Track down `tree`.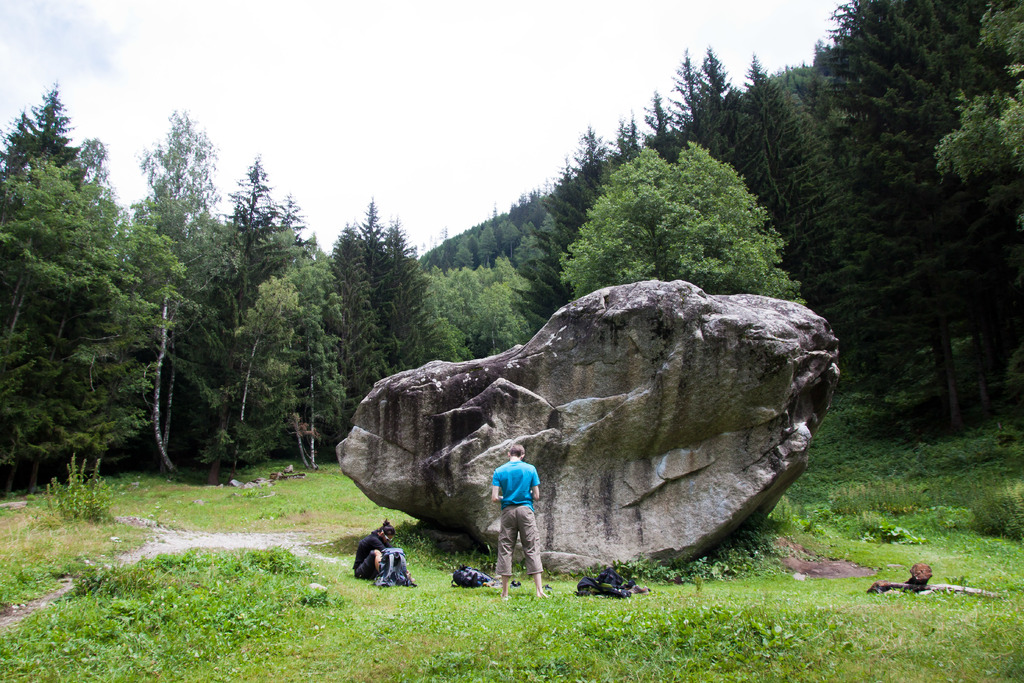
Tracked to 708:44:748:151.
